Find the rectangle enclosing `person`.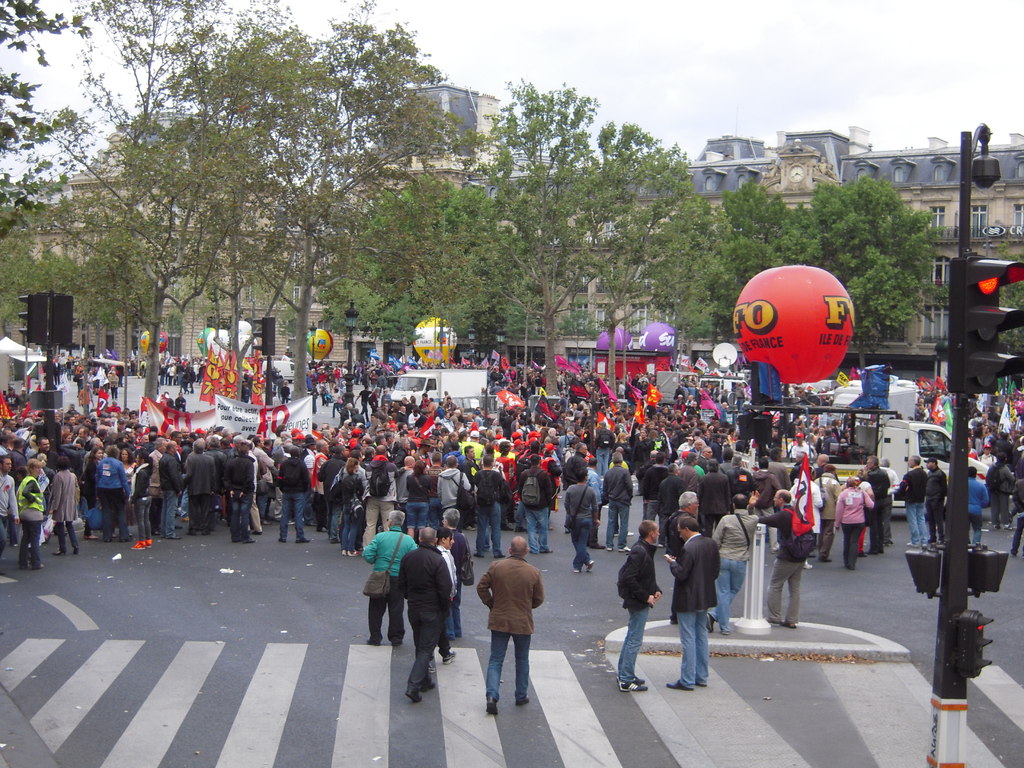
crop(612, 518, 662, 692).
